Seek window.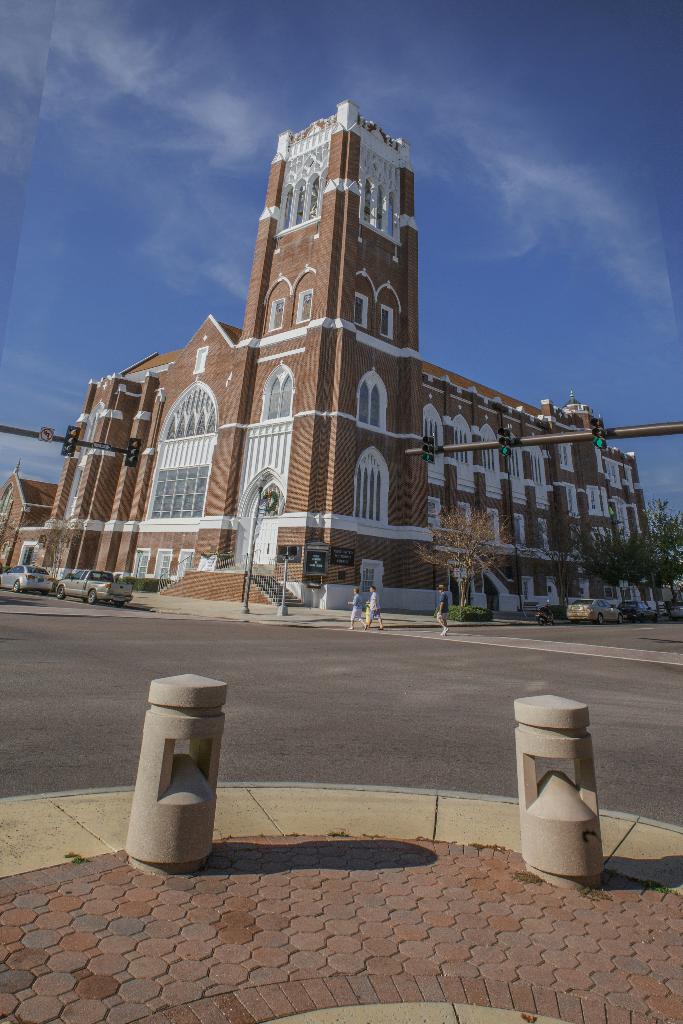
detection(154, 547, 174, 580).
